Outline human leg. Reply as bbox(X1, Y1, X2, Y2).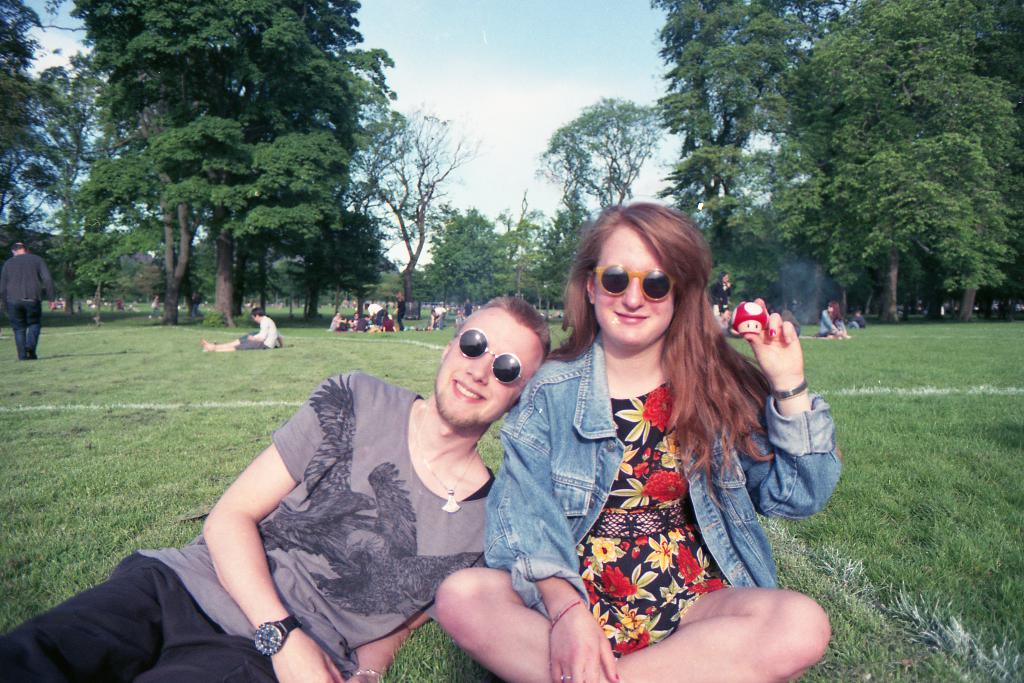
bbox(13, 302, 29, 358).
